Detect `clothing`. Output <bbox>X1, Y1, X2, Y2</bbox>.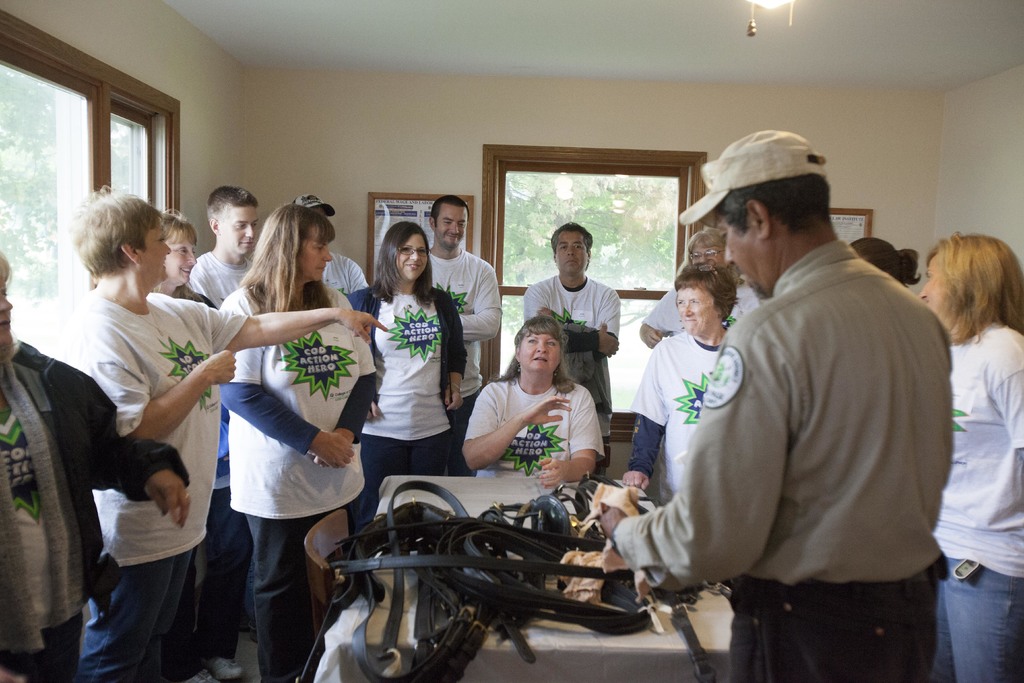
<bbox>191, 295, 241, 664</bbox>.
